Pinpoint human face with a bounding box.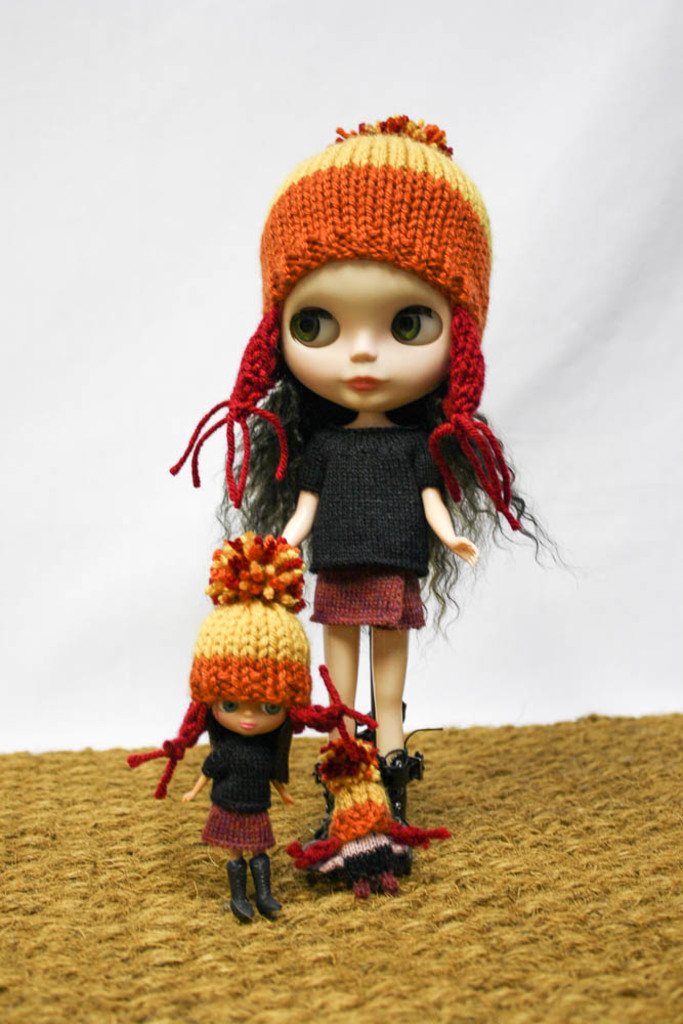
box=[208, 693, 291, 734].
